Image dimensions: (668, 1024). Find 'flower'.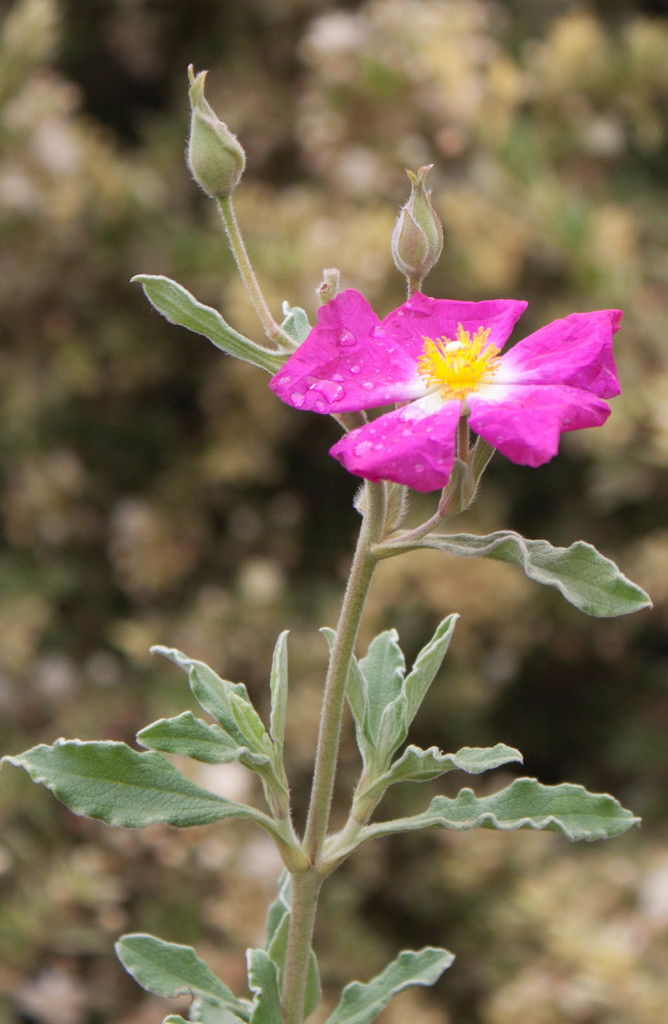
{"x1": 288, "y1": 276, "x2": 627, "y2": 508}.
